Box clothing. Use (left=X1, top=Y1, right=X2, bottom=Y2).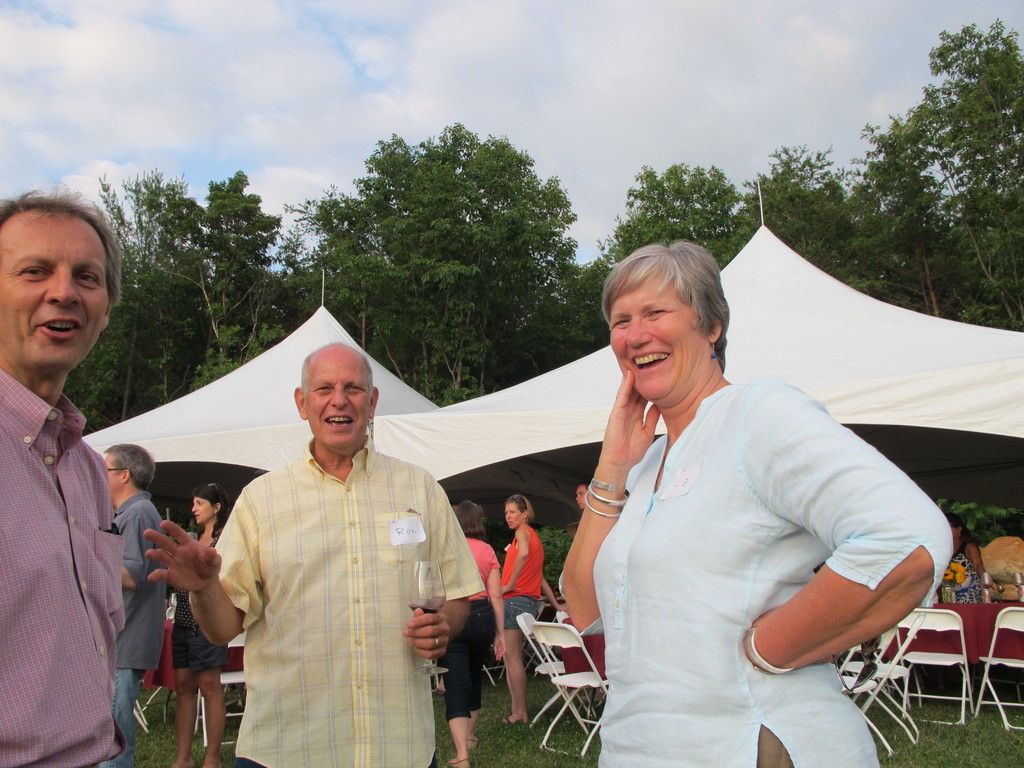
(left=500, top=525, right=547, bottom=632).
